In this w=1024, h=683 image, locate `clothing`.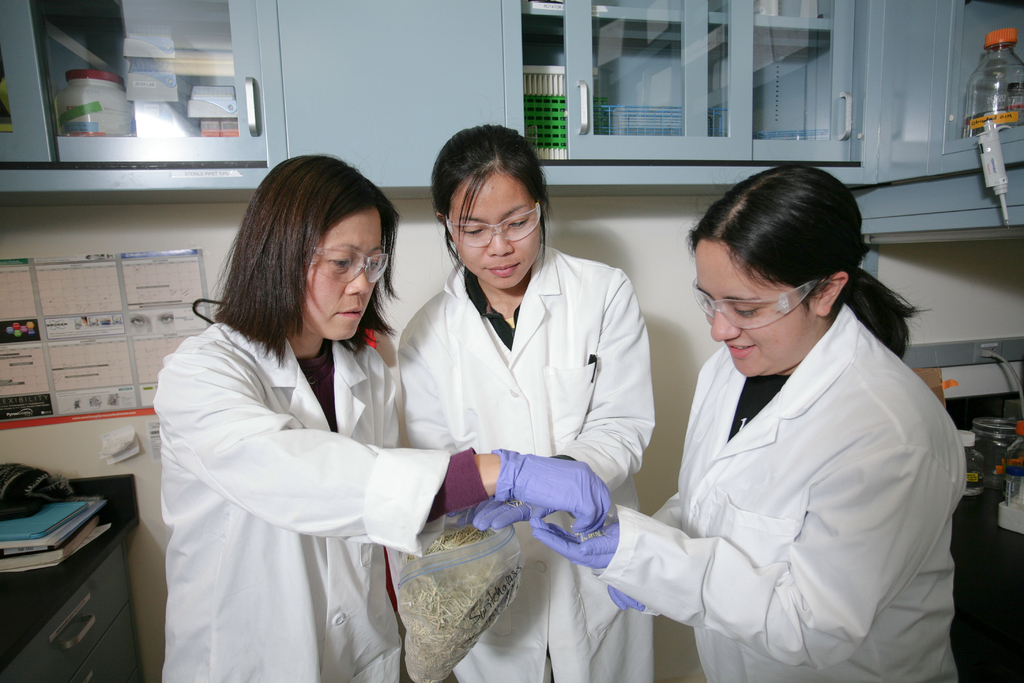
Bounding box: [left=157, top=314, right=476, bottom=682].
